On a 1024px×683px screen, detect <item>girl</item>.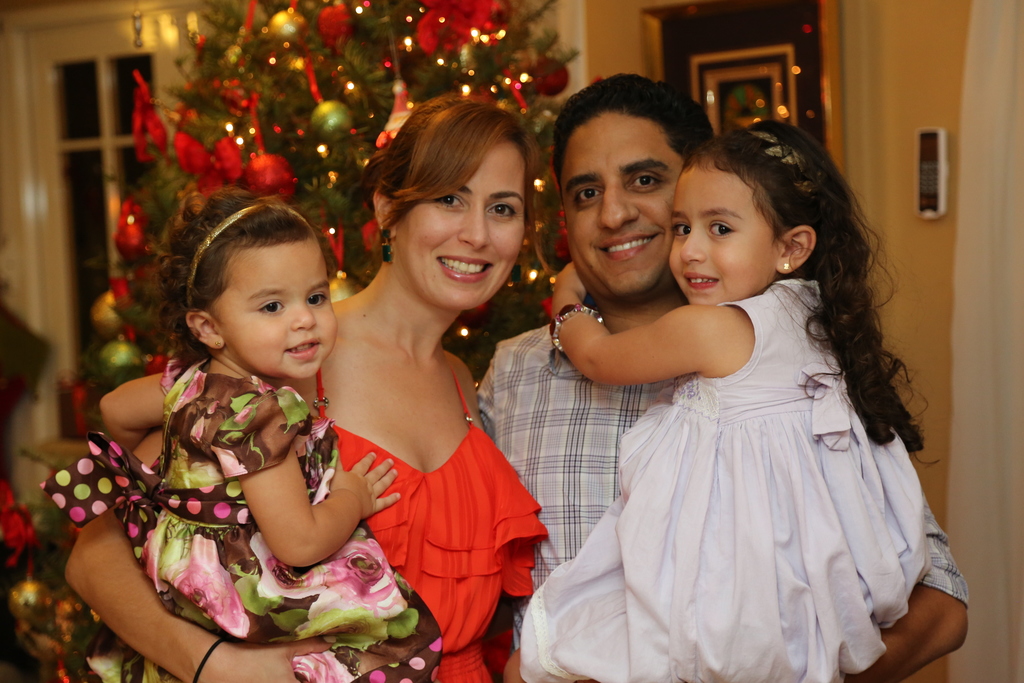
l=36, t=184, r=442, b=682.
